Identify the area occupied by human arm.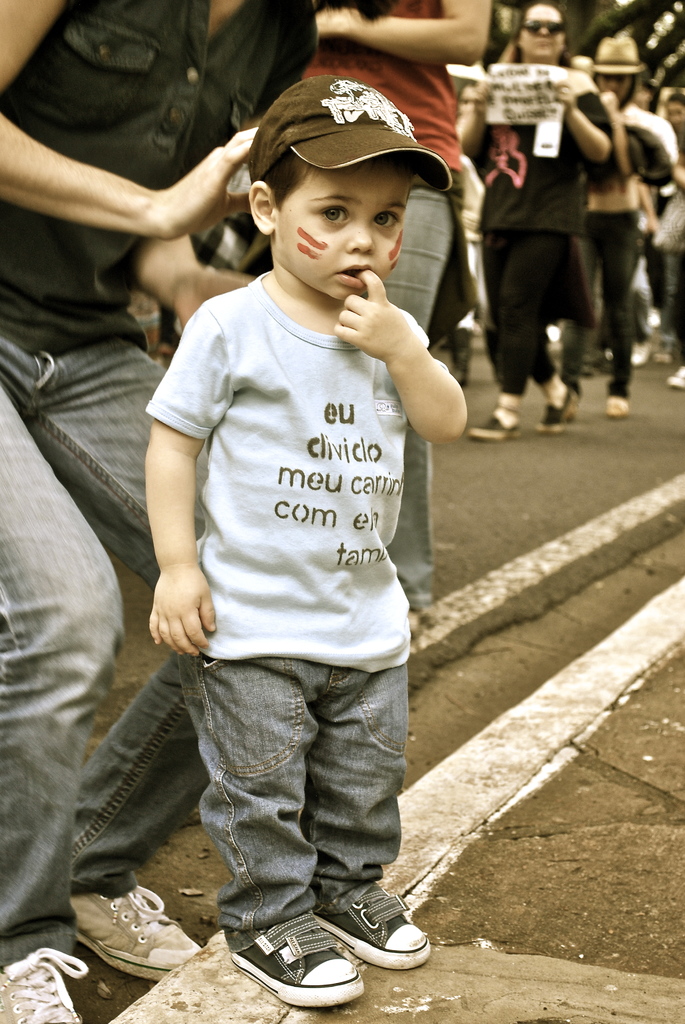
Area: left=331, top=271, right=461, bottom=454.
